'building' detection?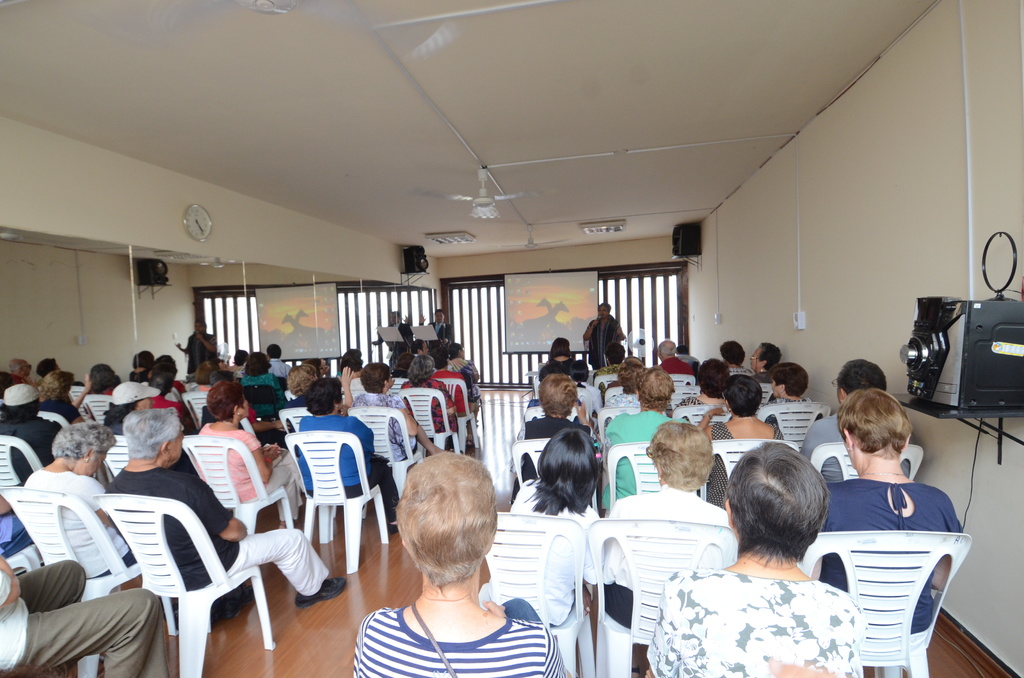
[x1=0, y1=0, x2=1023, y2=677]
